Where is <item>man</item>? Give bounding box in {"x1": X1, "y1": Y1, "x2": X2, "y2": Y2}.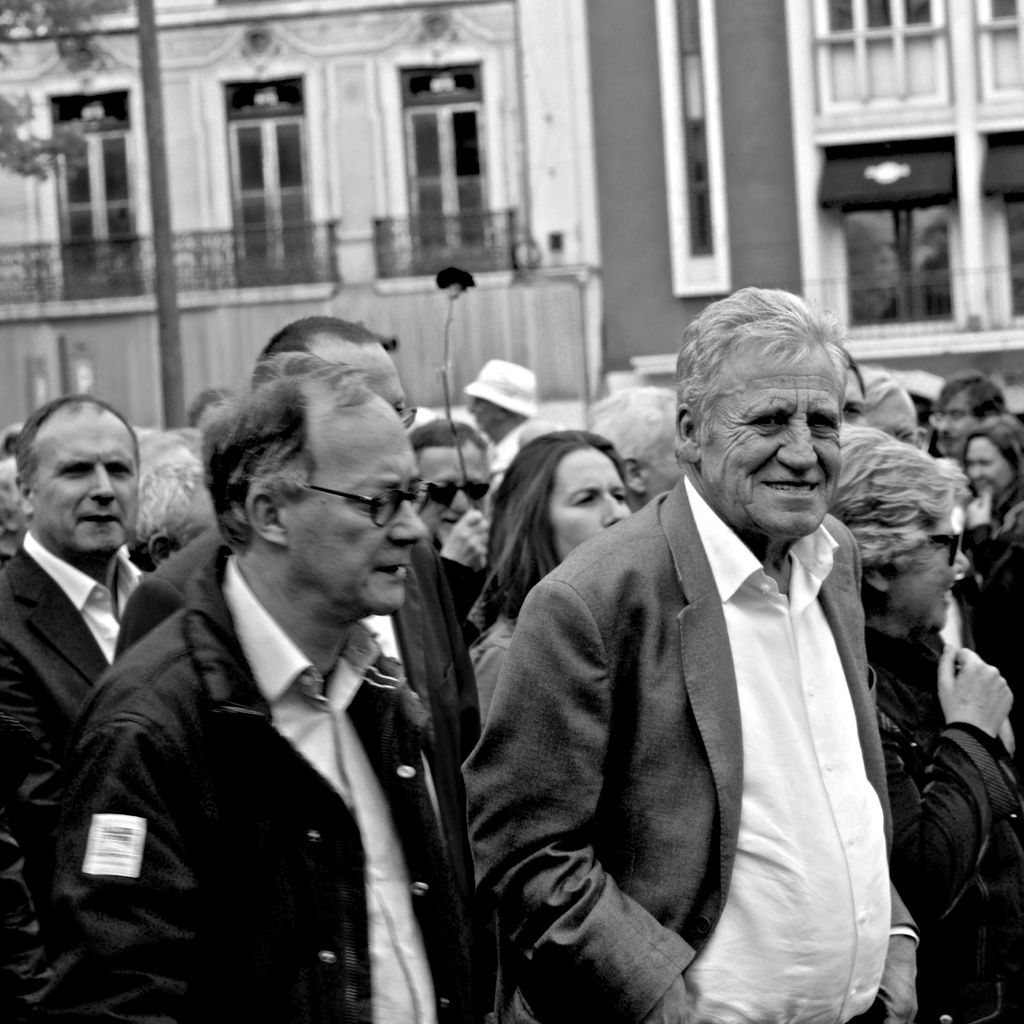
{"x1": 0, "y1": 401, "x2": 160, "y2": 812}.
